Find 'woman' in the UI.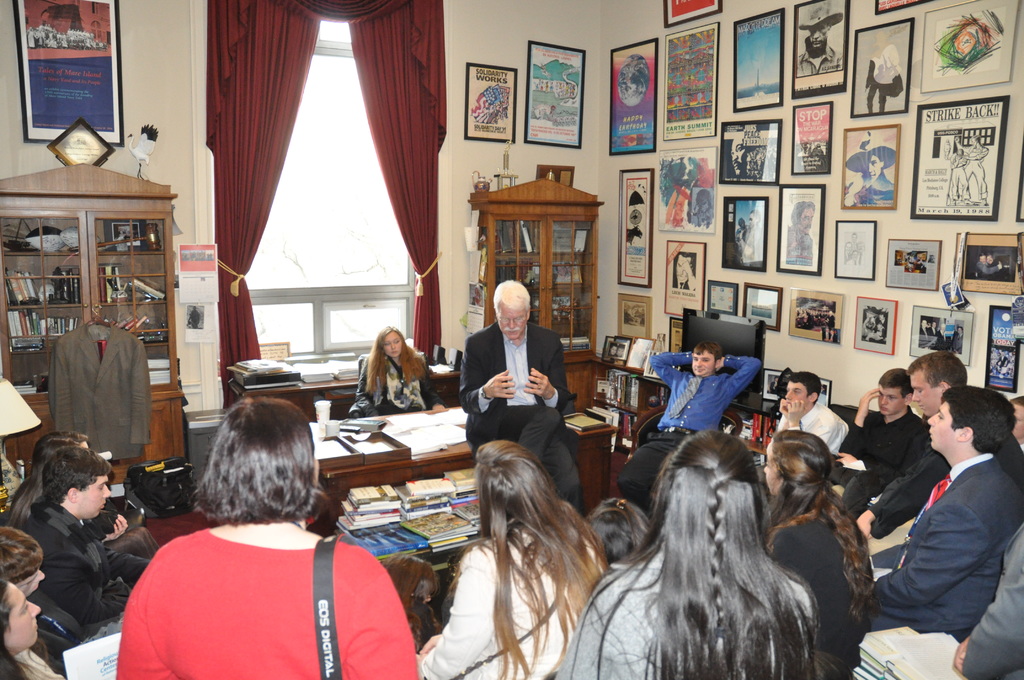
UI element at crop(118, 394, 431, 679).
